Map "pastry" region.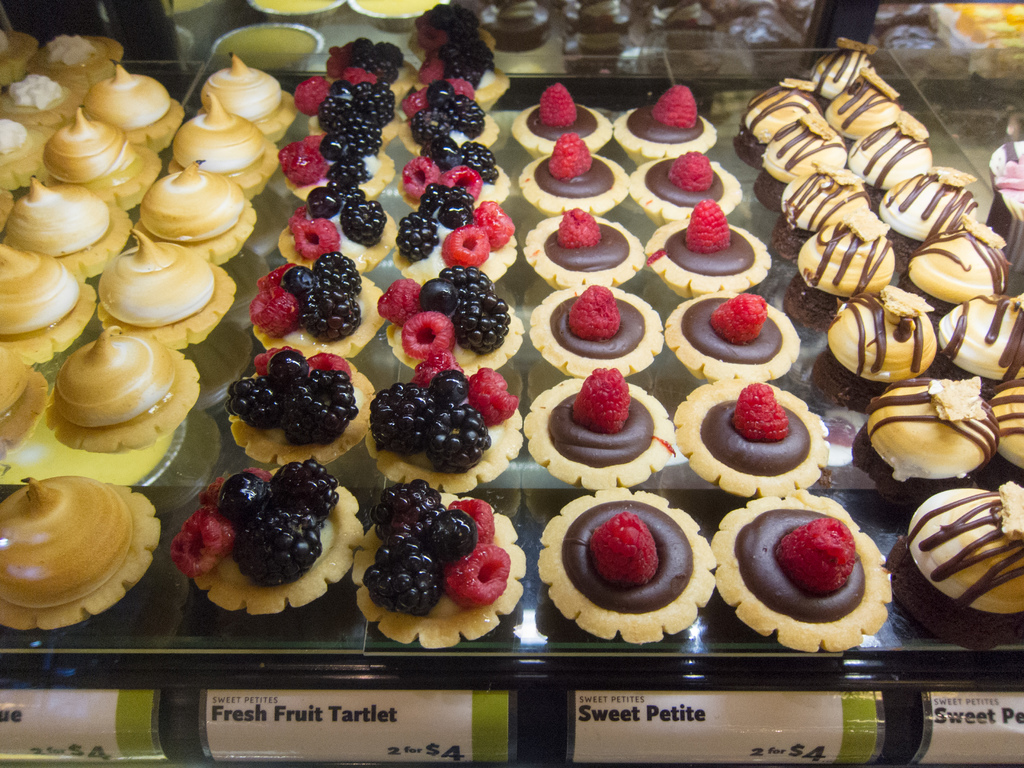
Mapped to bbox=(35, 104, 163, 216).
